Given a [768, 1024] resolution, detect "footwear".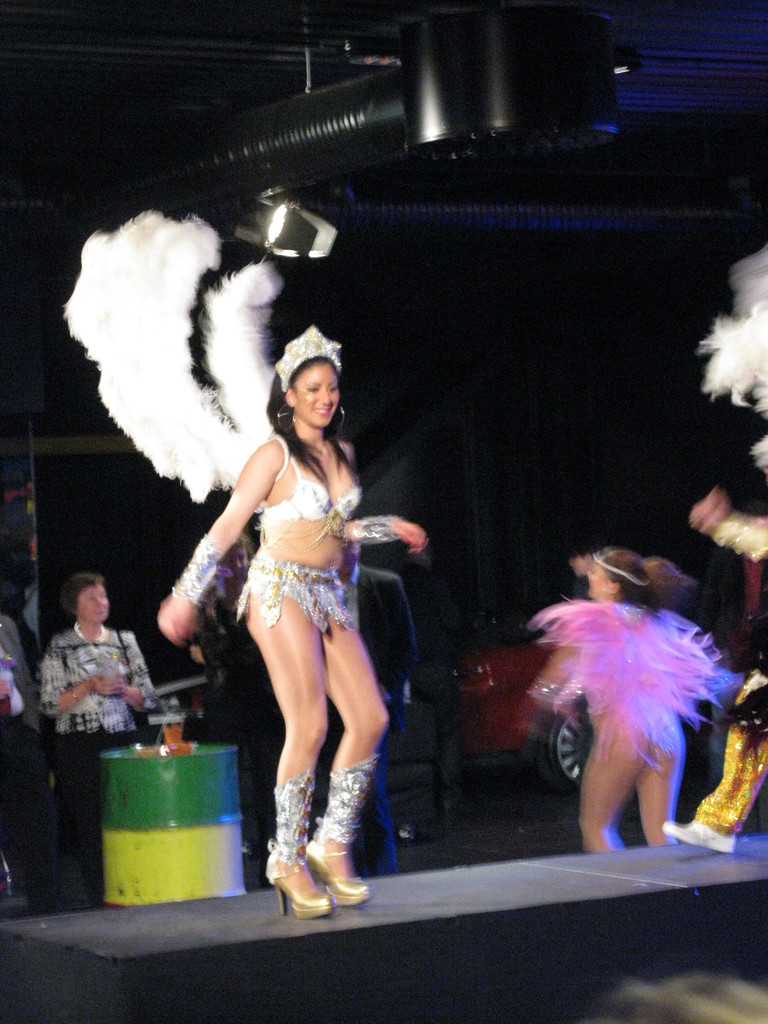
307:755:367:908.
